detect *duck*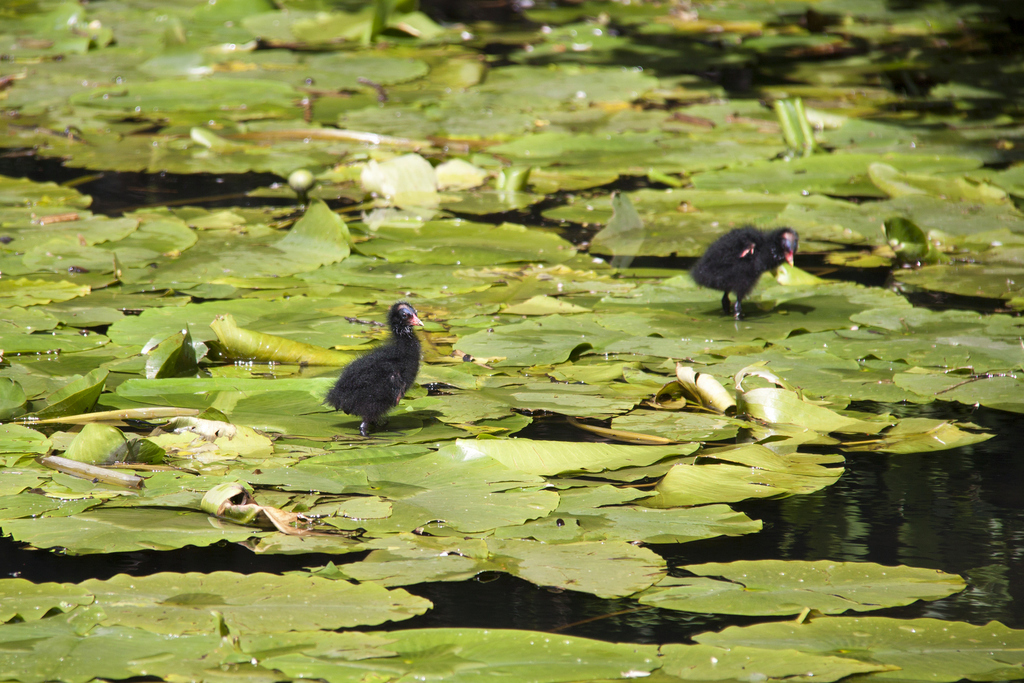
region(691, 218, 799, 318)
